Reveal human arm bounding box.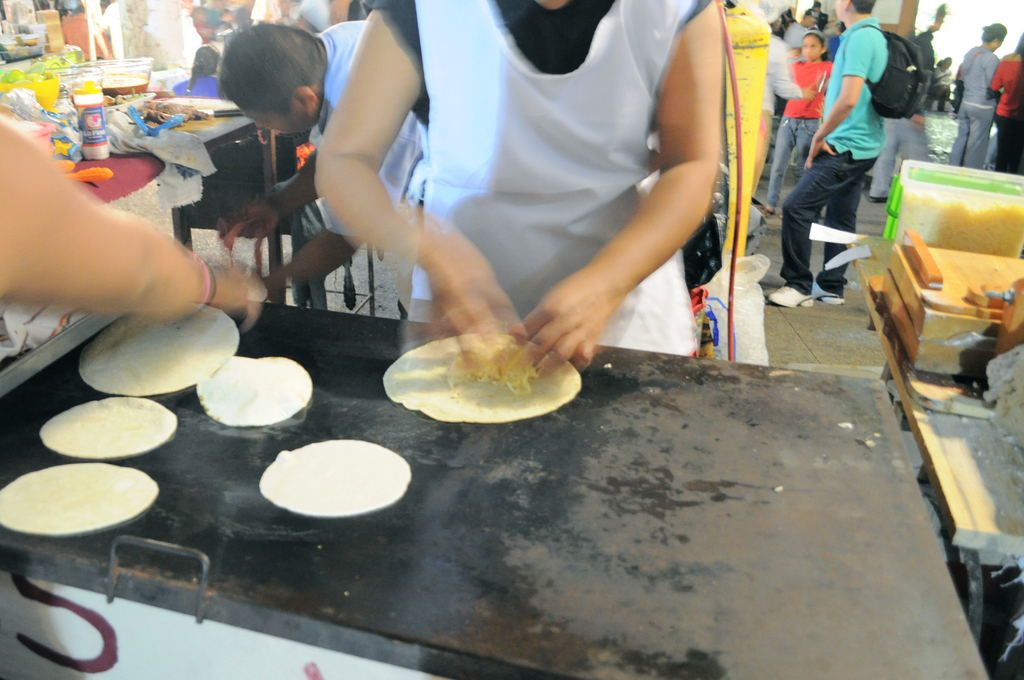
Revealed: x1=315, y1=0, x2=527, y2=378.
